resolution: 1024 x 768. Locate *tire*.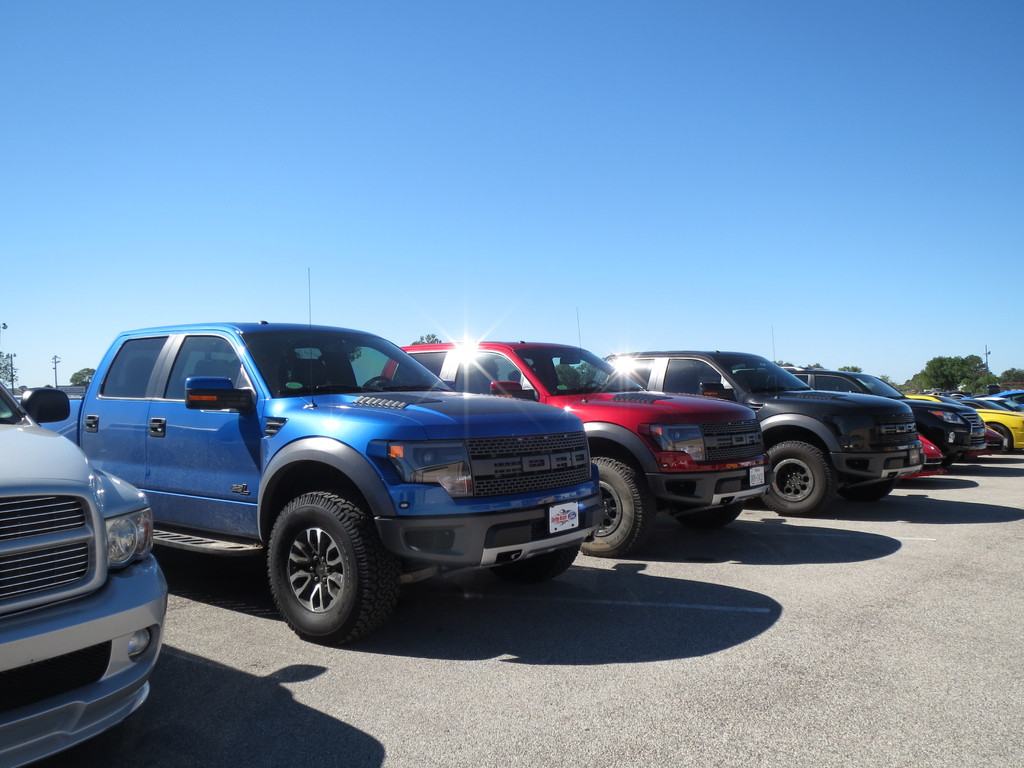
bbox=[239, 502, 386, 644].
